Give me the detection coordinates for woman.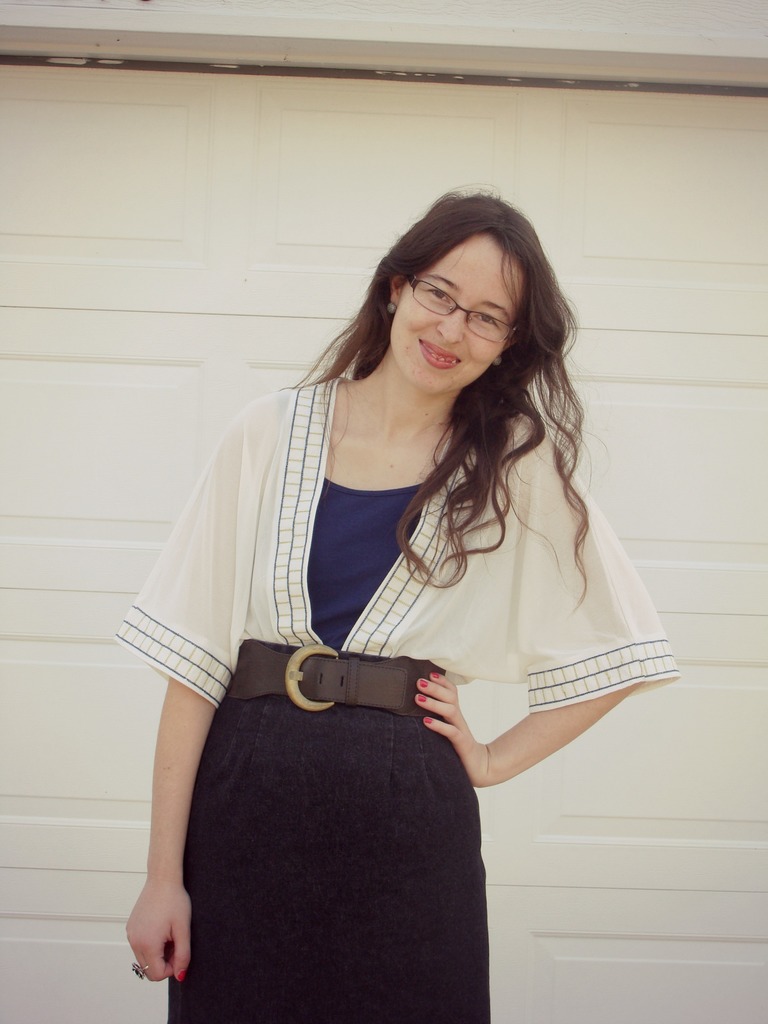
detection(147, 180, 647, 1009).
